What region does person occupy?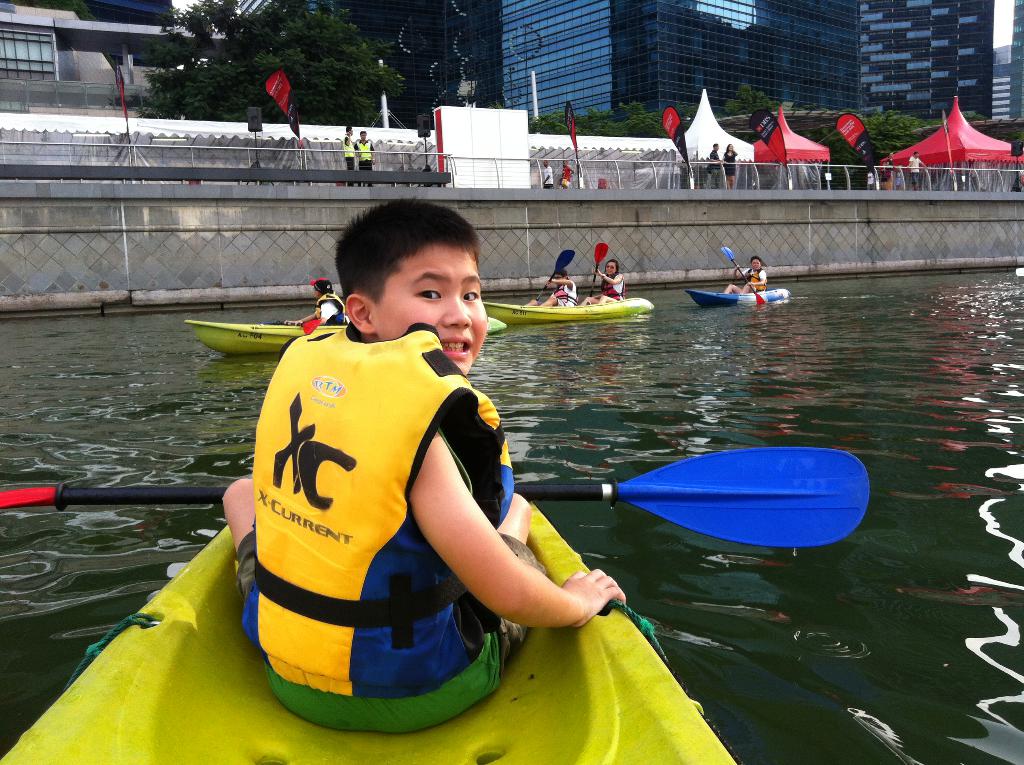
x1=342 y1=126 x2=356 y2=189.
